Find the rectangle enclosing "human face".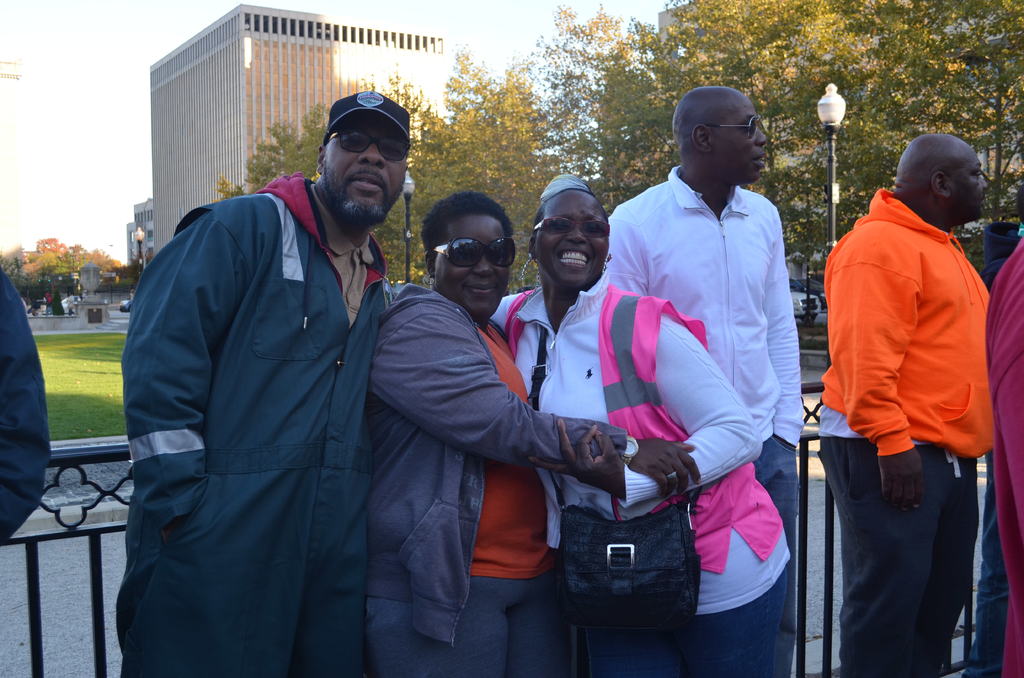
(left=948, top=152, right=991, bottom=218).
